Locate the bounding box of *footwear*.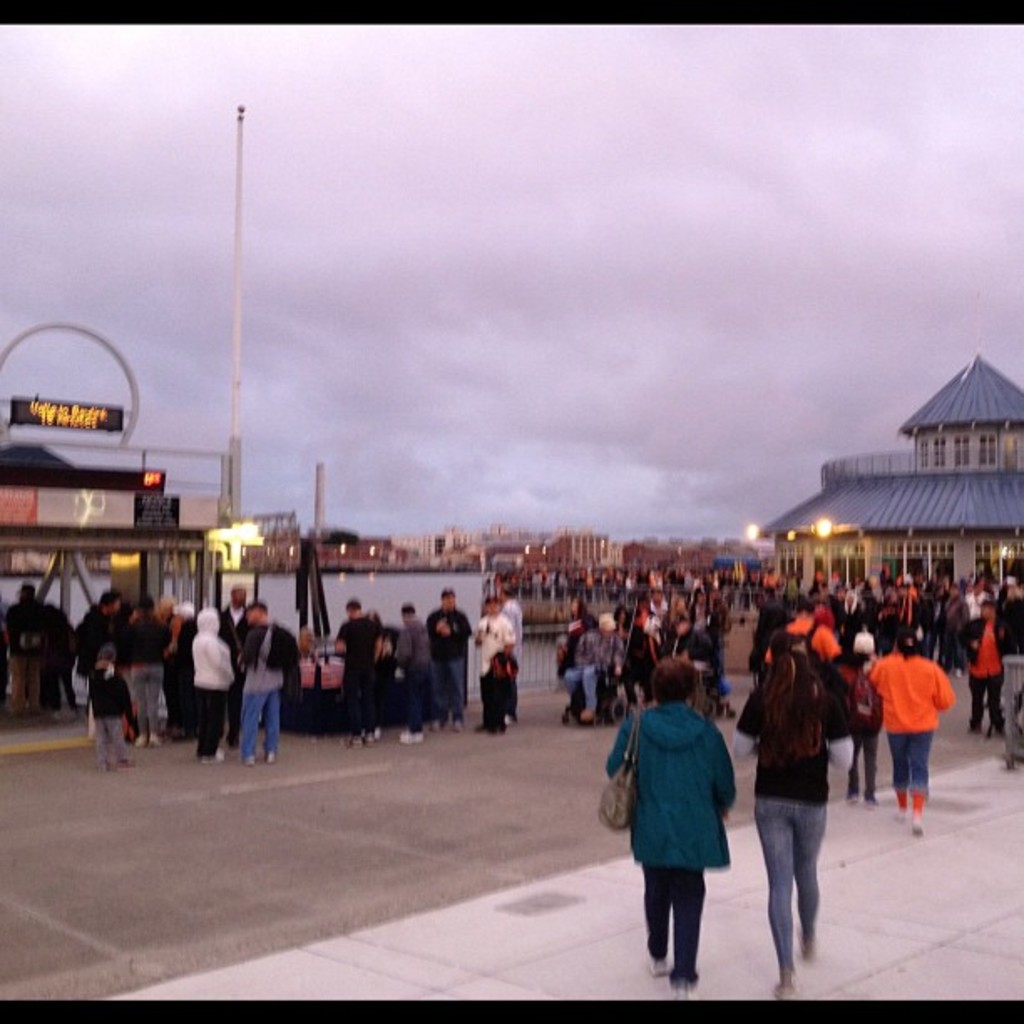
Bounding box: (left=405, top=728, right=425, bottom=745).
